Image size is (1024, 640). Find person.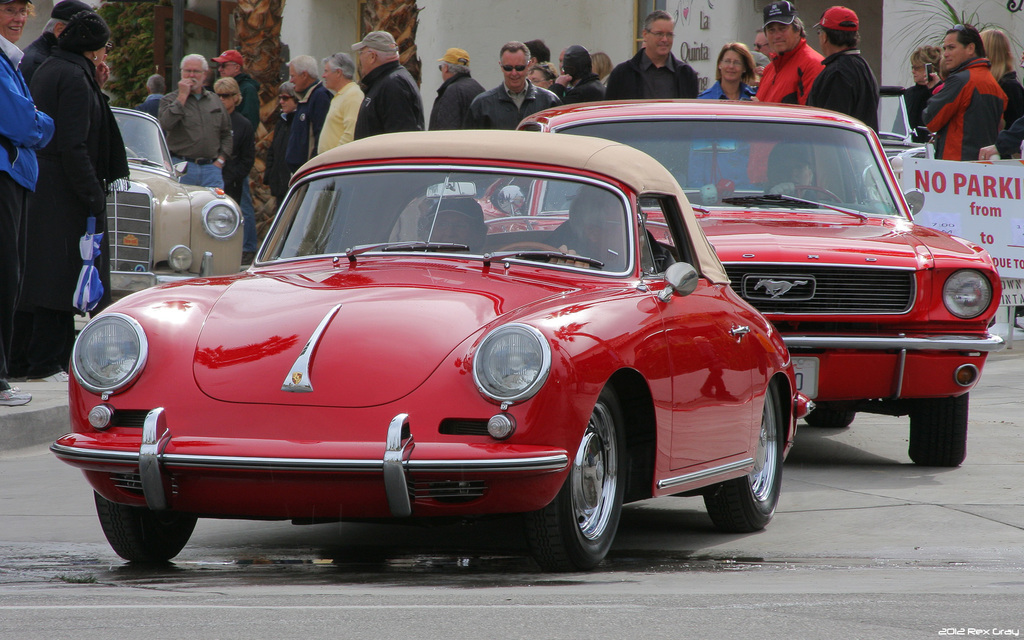
locate(430, 193, 486, 257).
